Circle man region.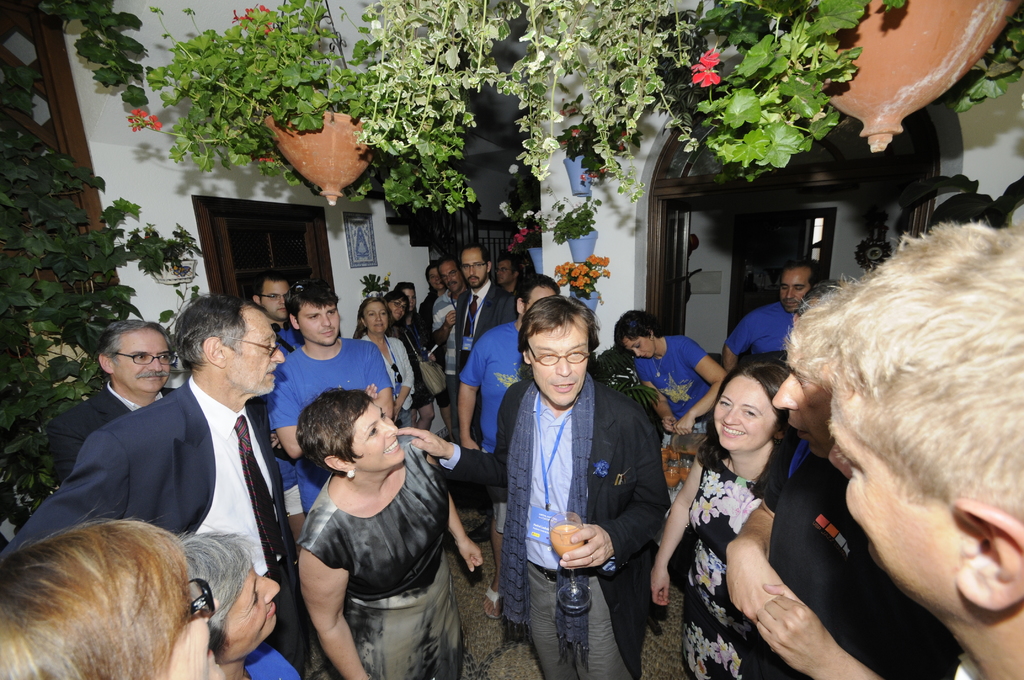
Region: box=[725, 272, 963, 679].
